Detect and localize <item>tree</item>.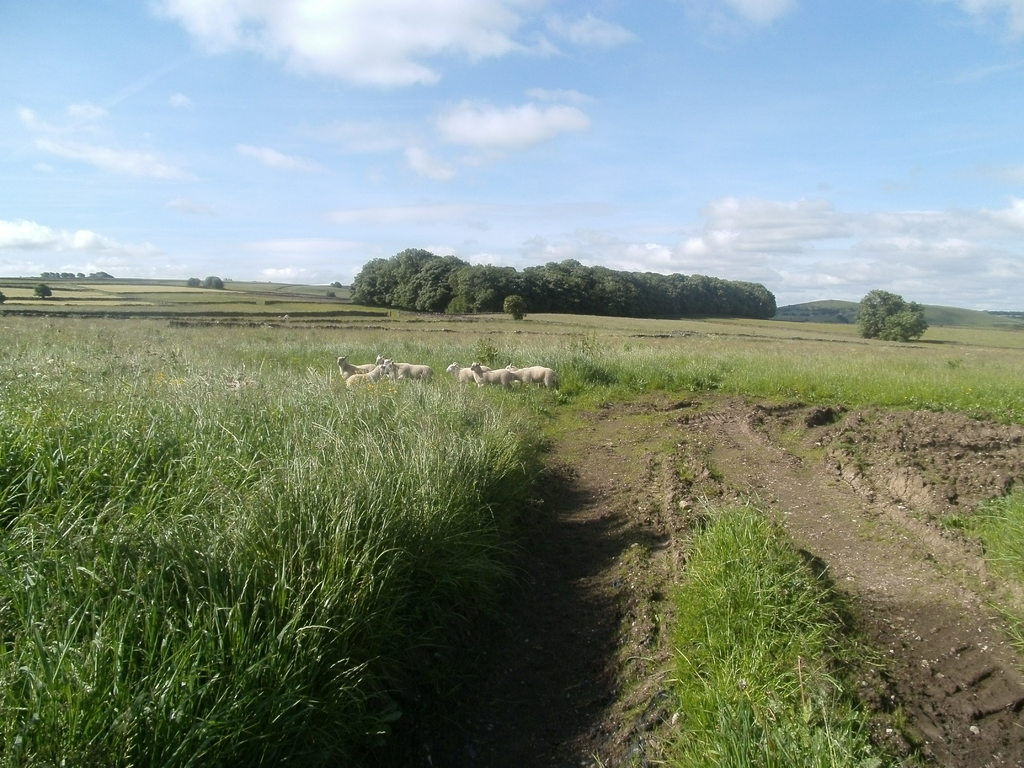
Localized at [x1=852, y1=279, x2=932, y2=342].
